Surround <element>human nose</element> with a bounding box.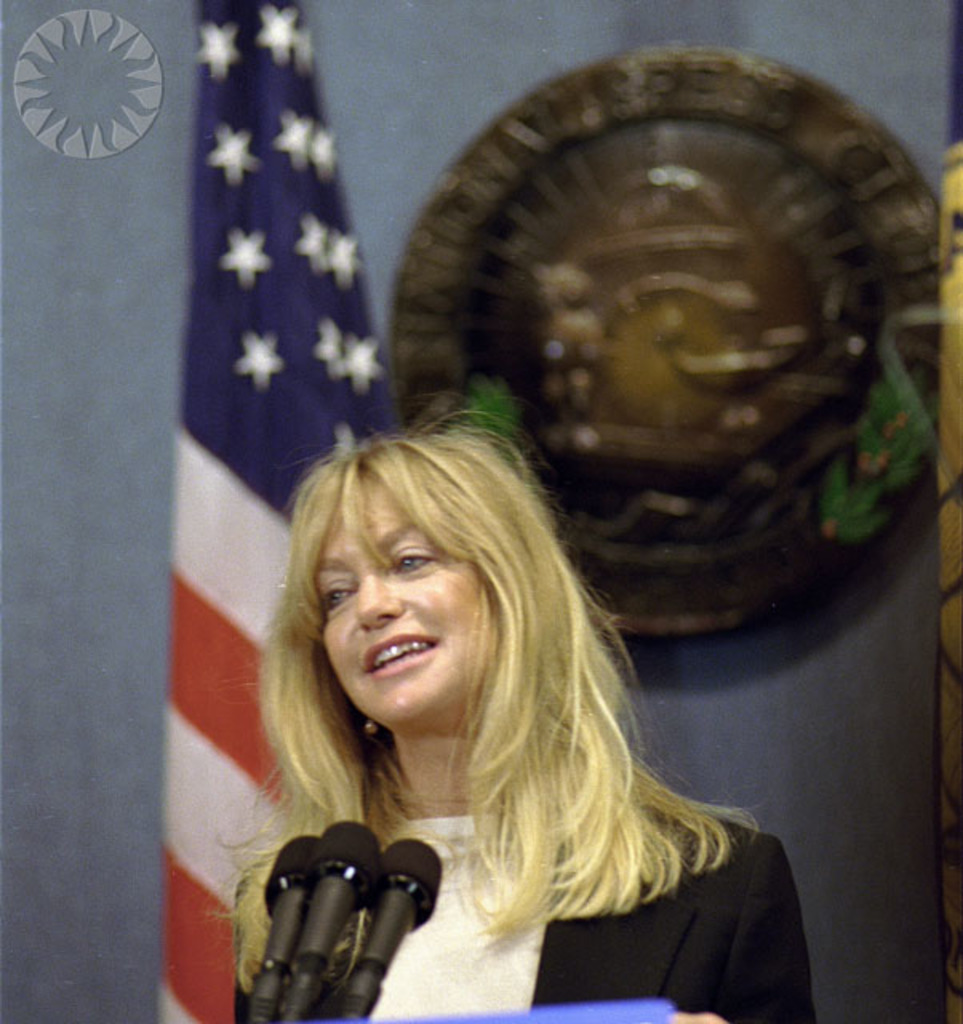
Rect(357, 571, 405, 635).
